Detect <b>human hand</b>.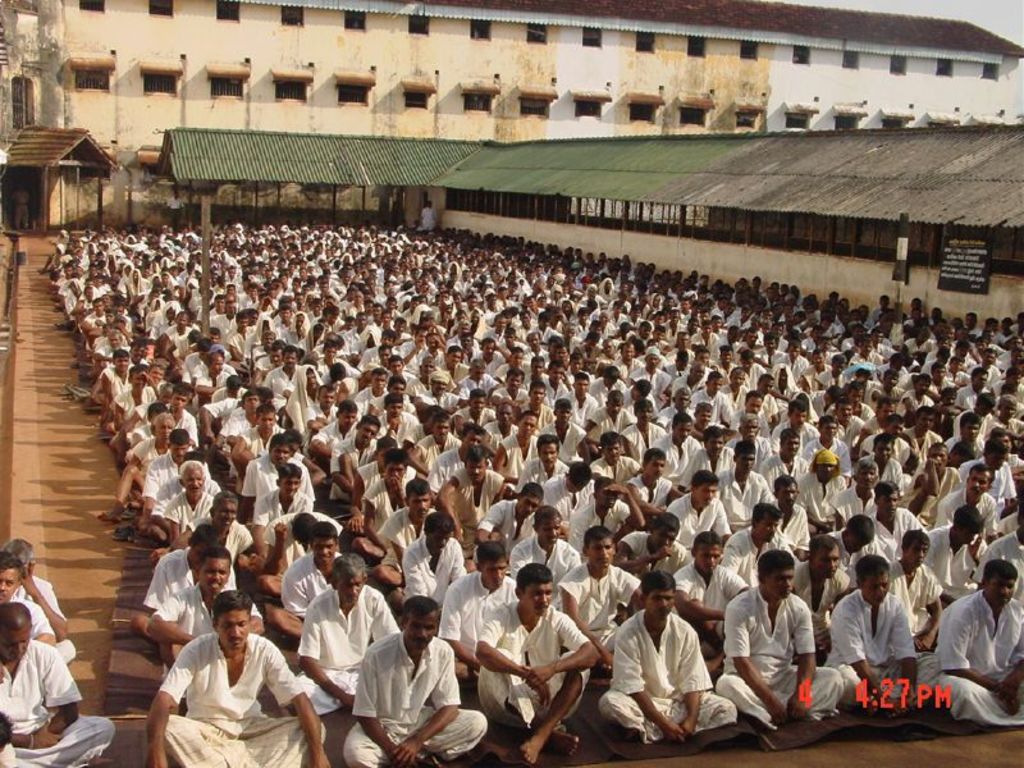
Detected at {"x1": 454, "y1": 527, "x2": 465, "y2": 547}.
